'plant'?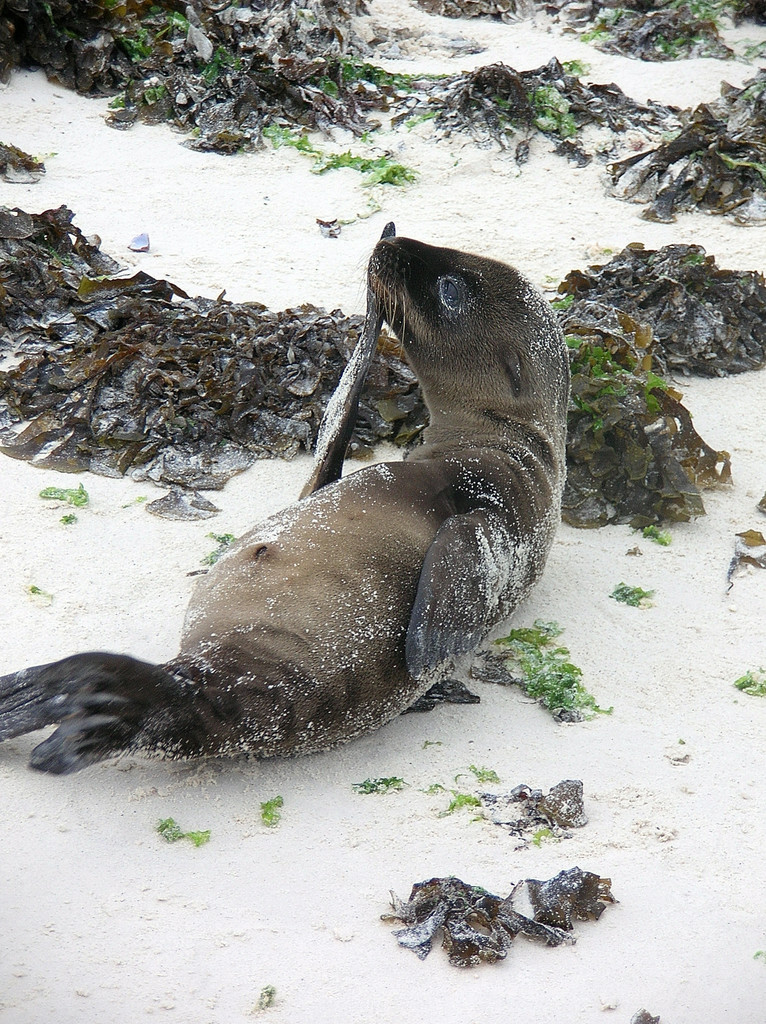
region(527, 822, 577, 845)
